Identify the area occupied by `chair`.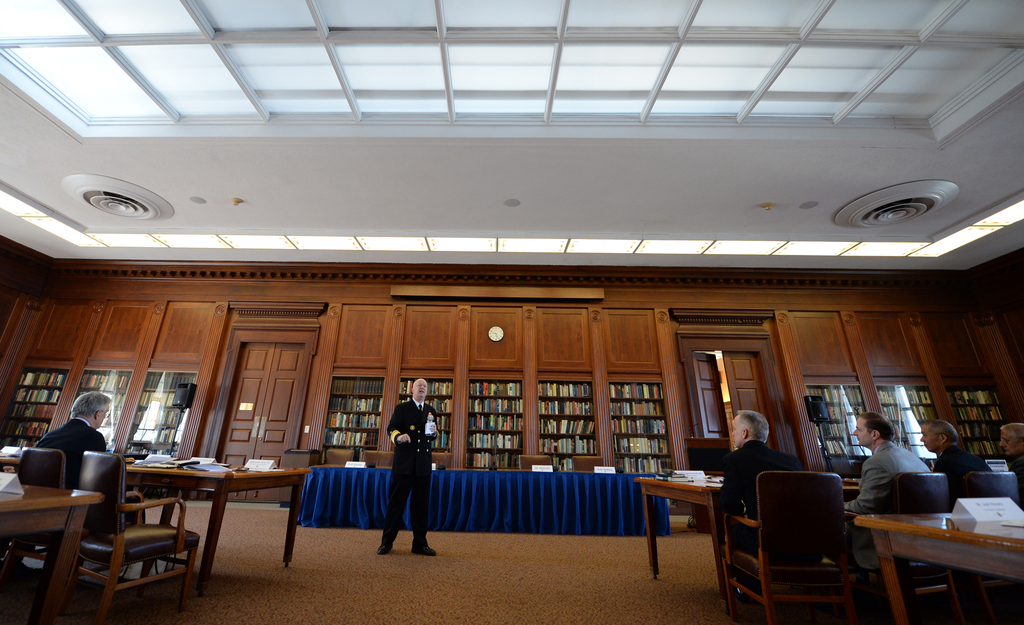
Area: 879 471 964 624.
